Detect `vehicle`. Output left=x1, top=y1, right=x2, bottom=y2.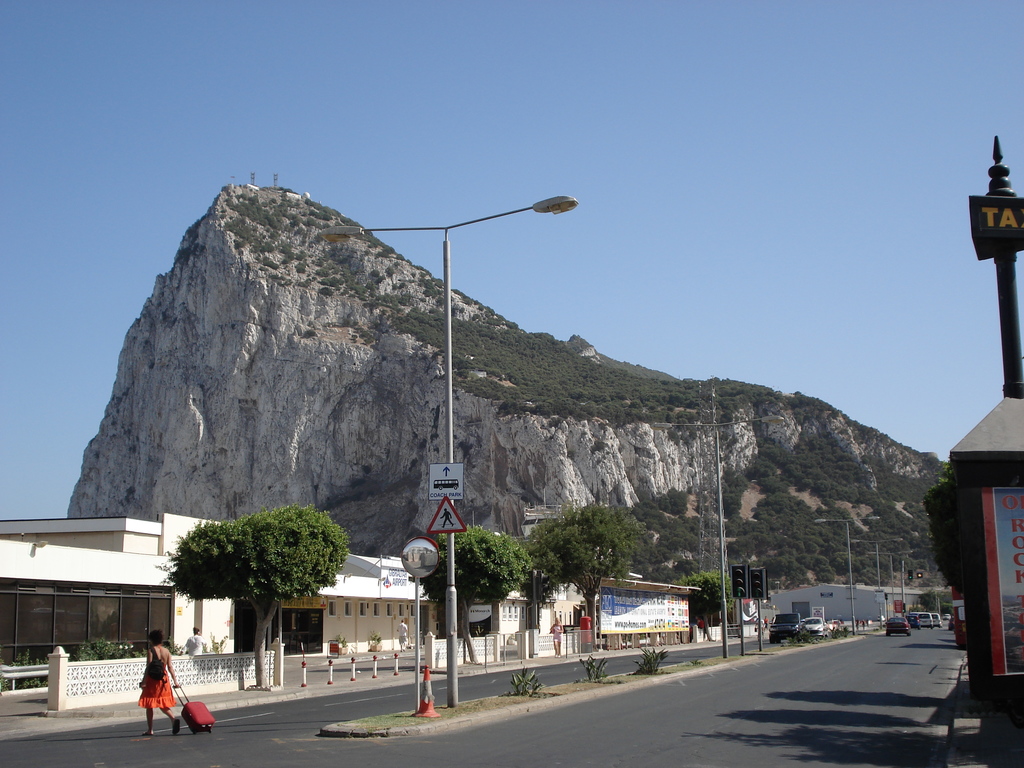
left=932, top=611, right=943, bottom=630.
